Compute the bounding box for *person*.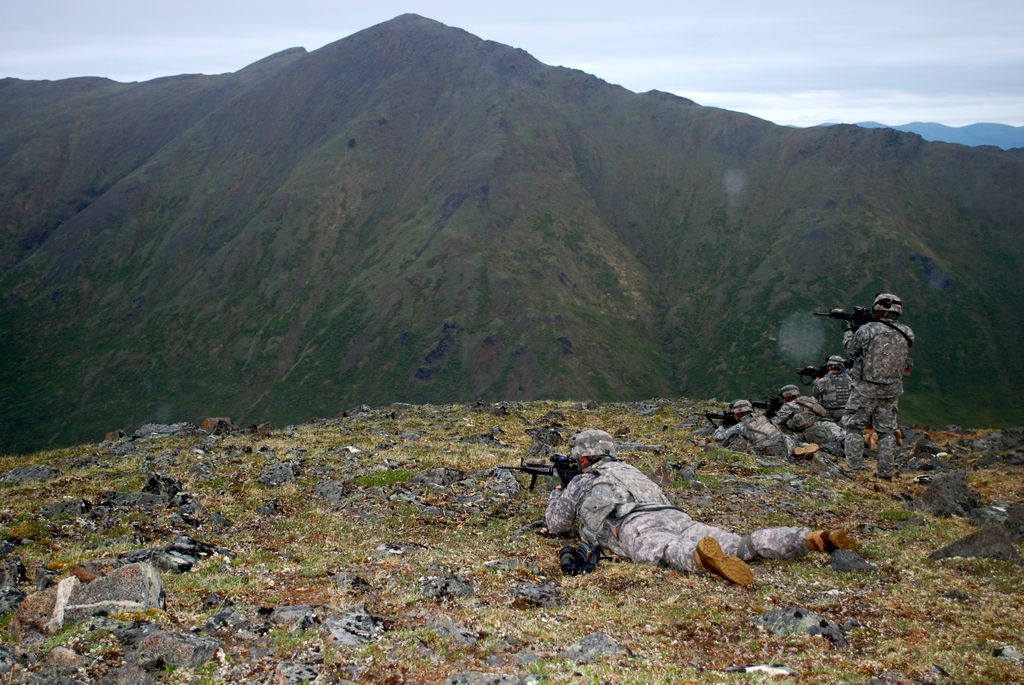
left=823, top=280, right=920, bottom=475.
